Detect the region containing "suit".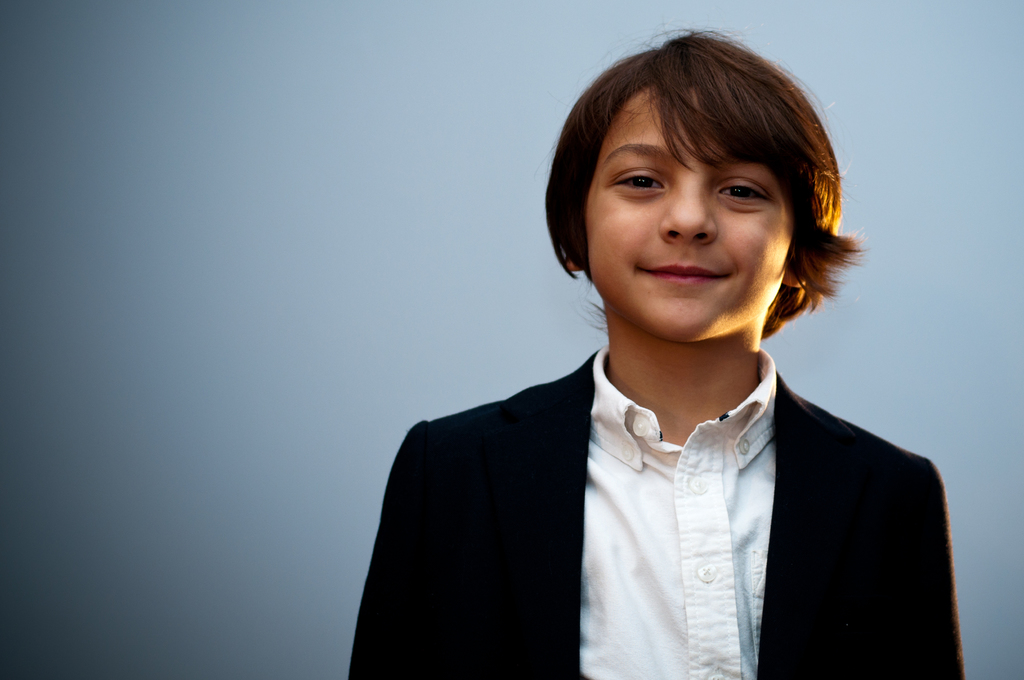
399/309/968/665.
